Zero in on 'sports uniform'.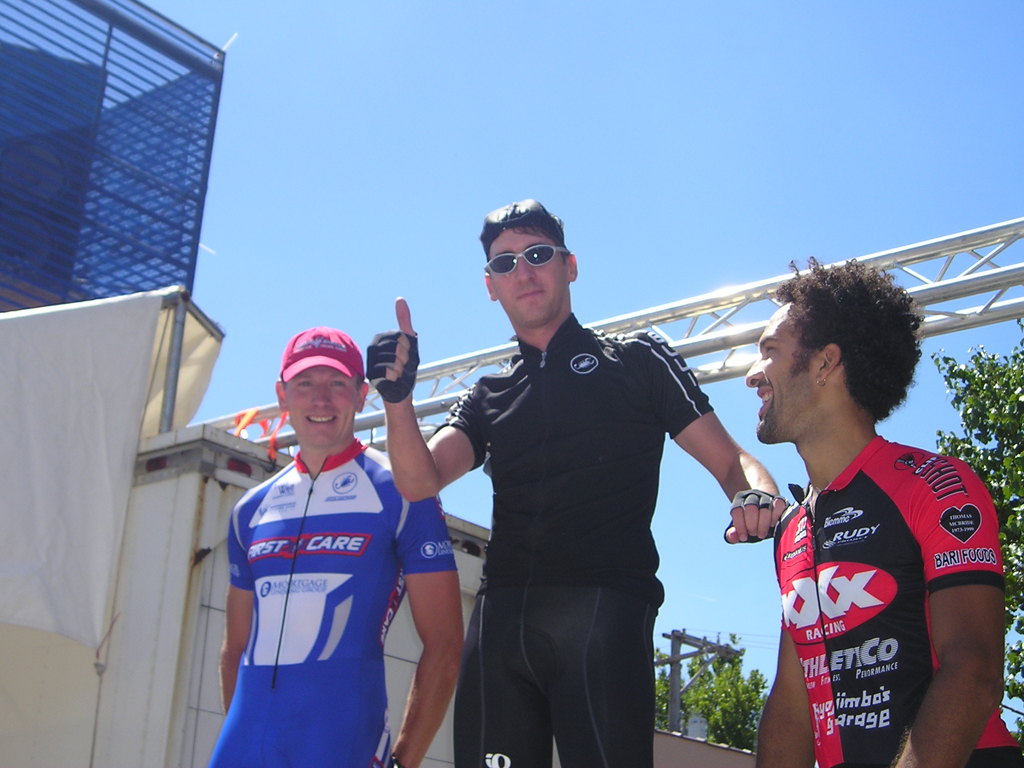
Zeroed in: [772,440,1023,767].
